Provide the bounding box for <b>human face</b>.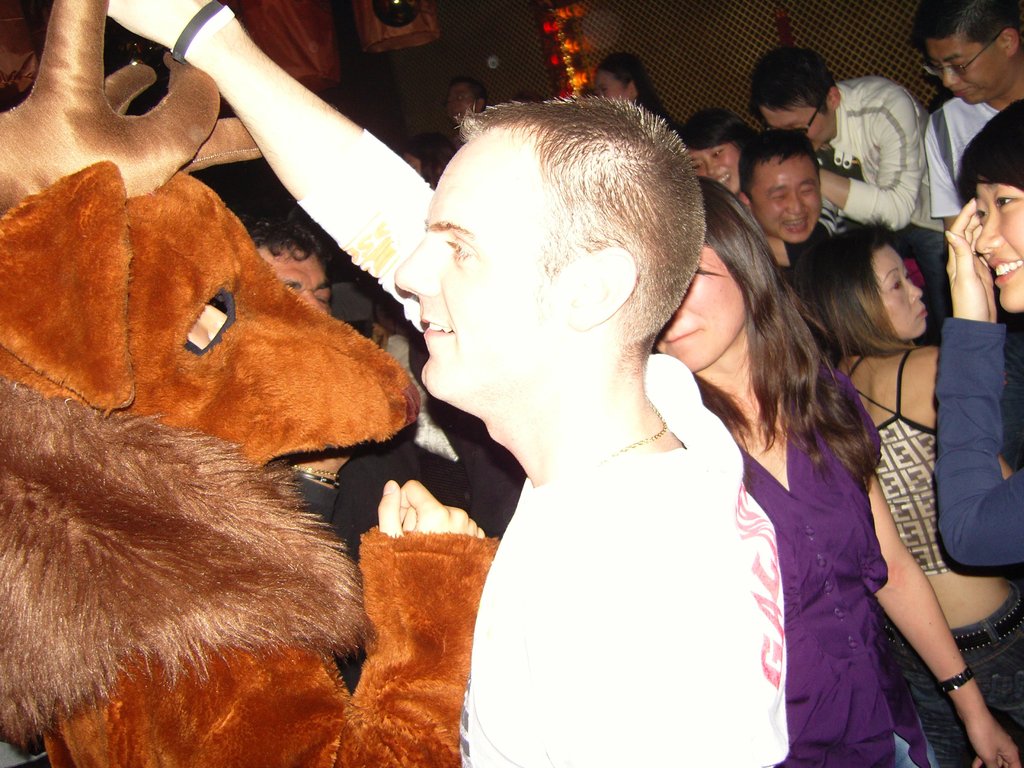
689, 142, 745, 191.
